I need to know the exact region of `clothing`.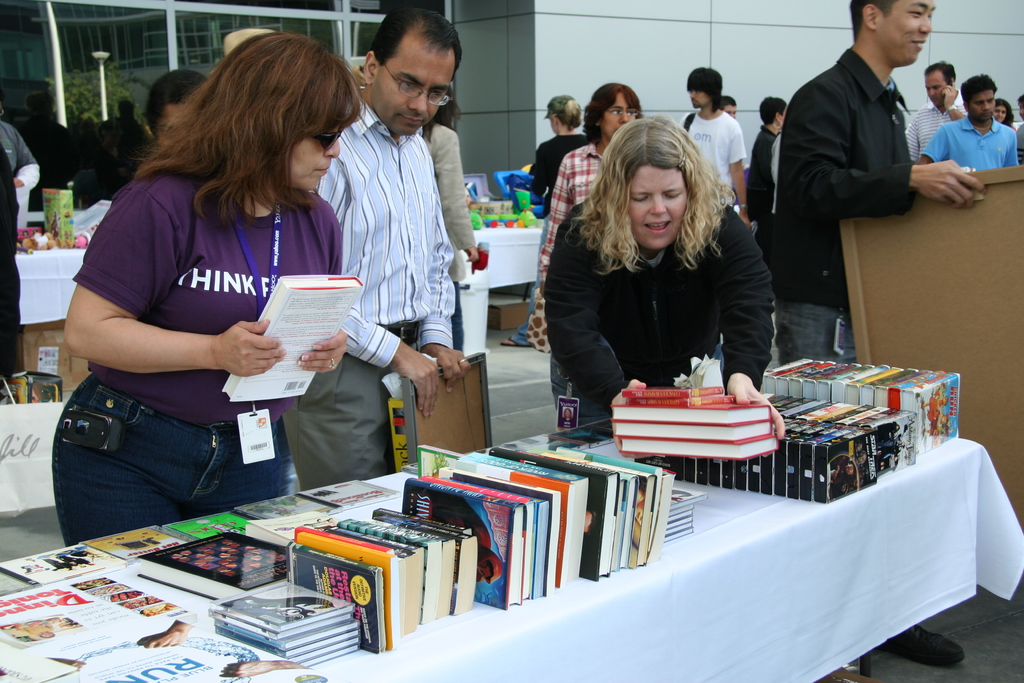
Region: bbox=(507, 135, 588, 345).
